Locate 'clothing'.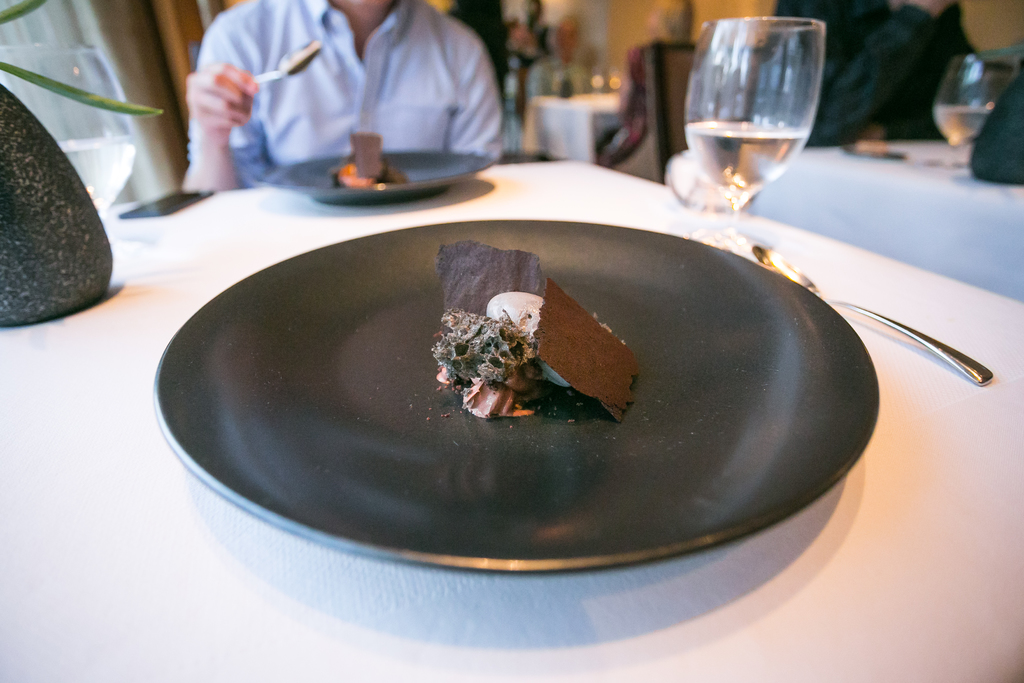
Bounding box: {"x1": 140, "y1": 4, "x2": 477, "y2": 213}.
